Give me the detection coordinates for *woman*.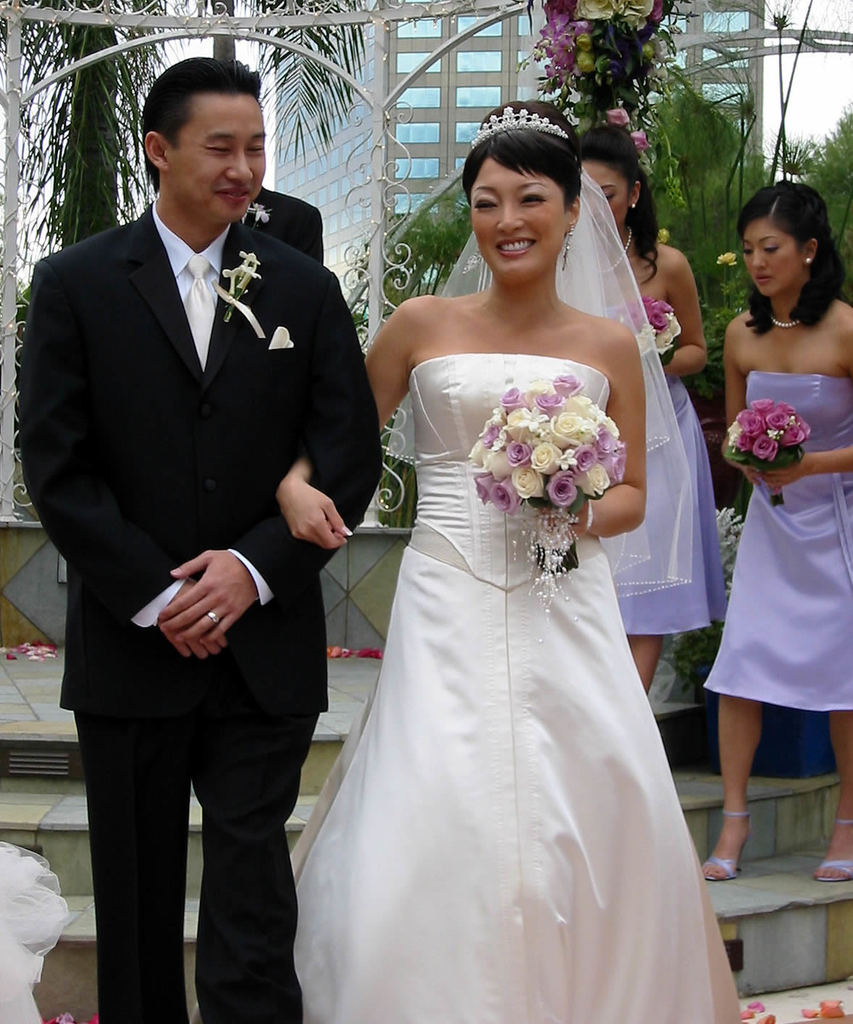
box=[566, 118, 724, 695].
